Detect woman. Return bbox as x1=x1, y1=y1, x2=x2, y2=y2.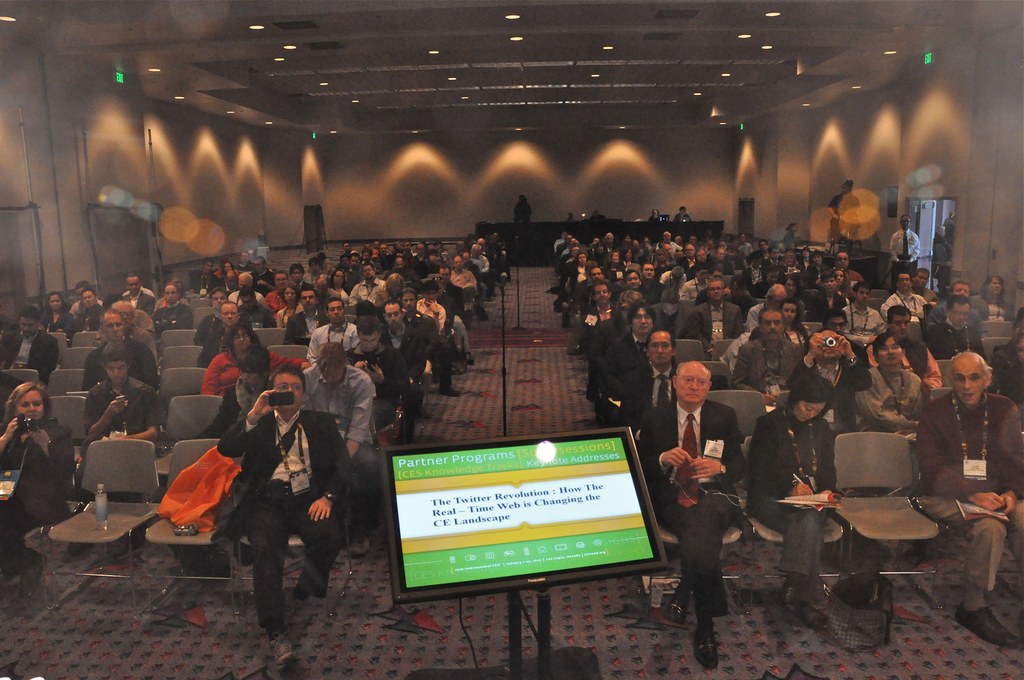
x1=813, y1=266, x2=851, y2=299.
